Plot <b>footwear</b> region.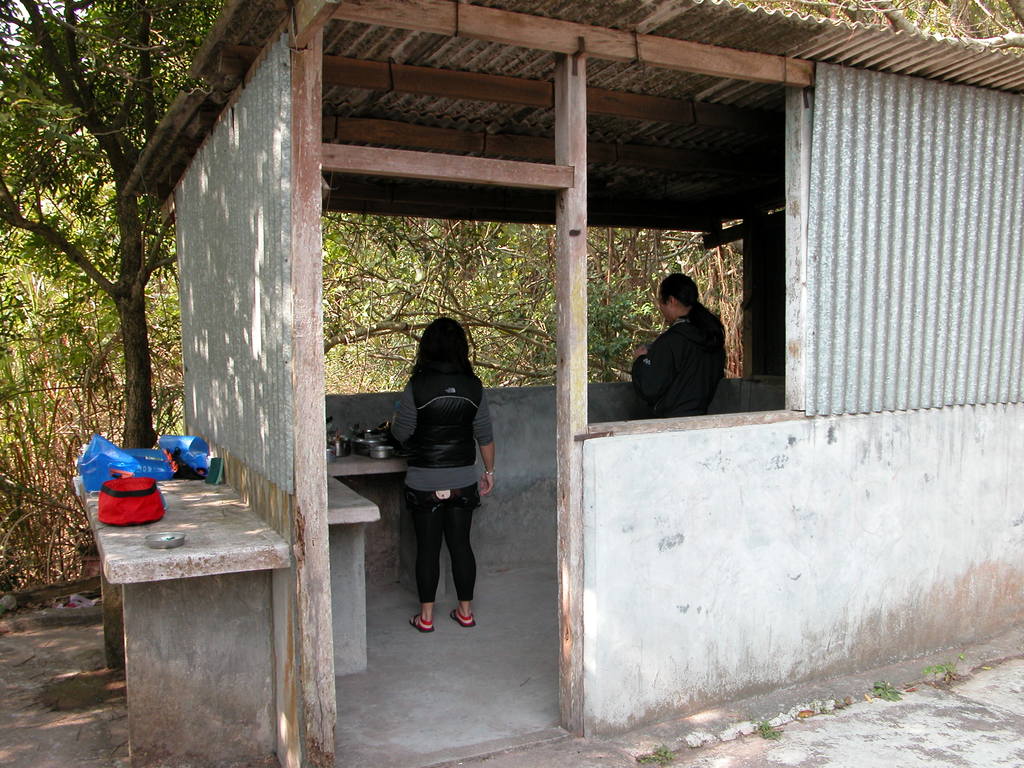
Plotted at 451/610/472/626.
